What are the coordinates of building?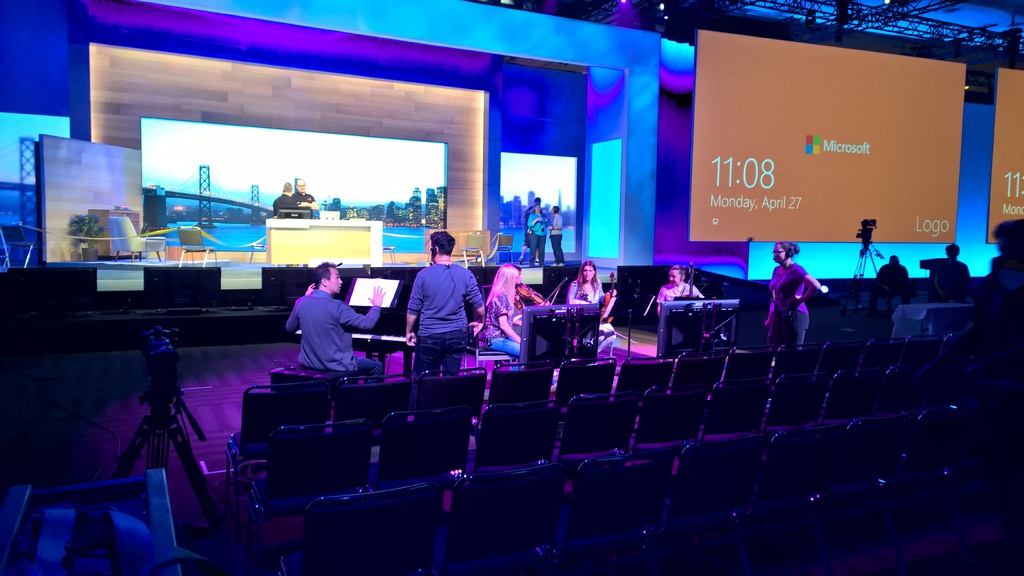
x1=0 y1=0 x2=1023 y2=575.
